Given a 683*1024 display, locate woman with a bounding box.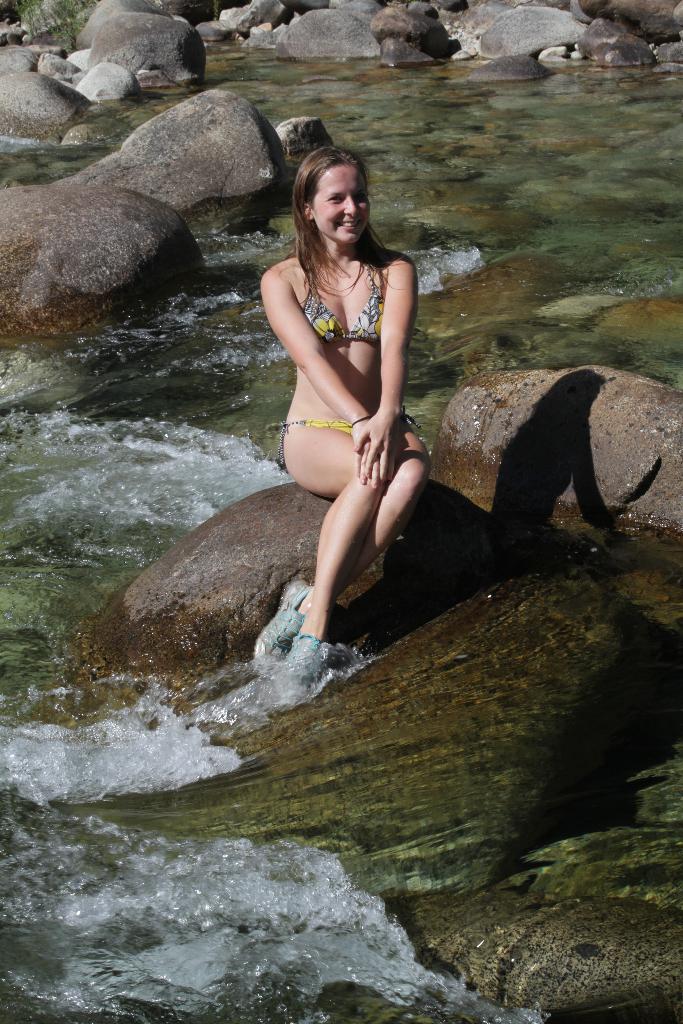
Located: (left=250, top=150, right=431, bottom=689).
